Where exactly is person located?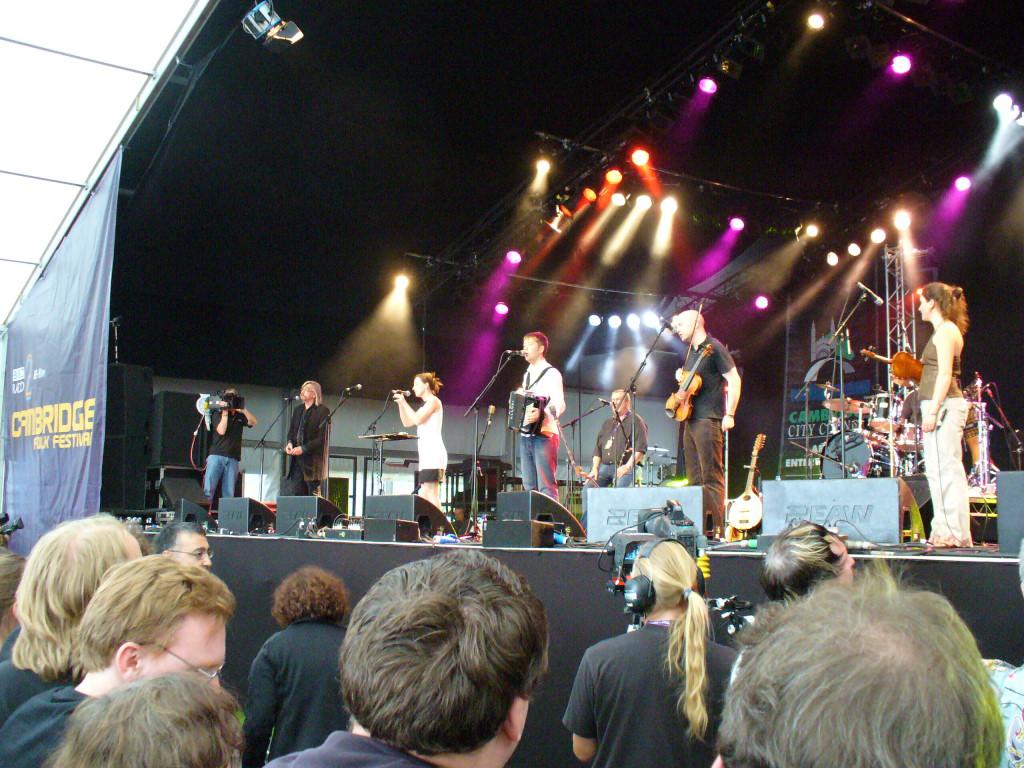
Its bounding box is {"left": 285, "top": 377, "right": 329, "bottom": 512}.
